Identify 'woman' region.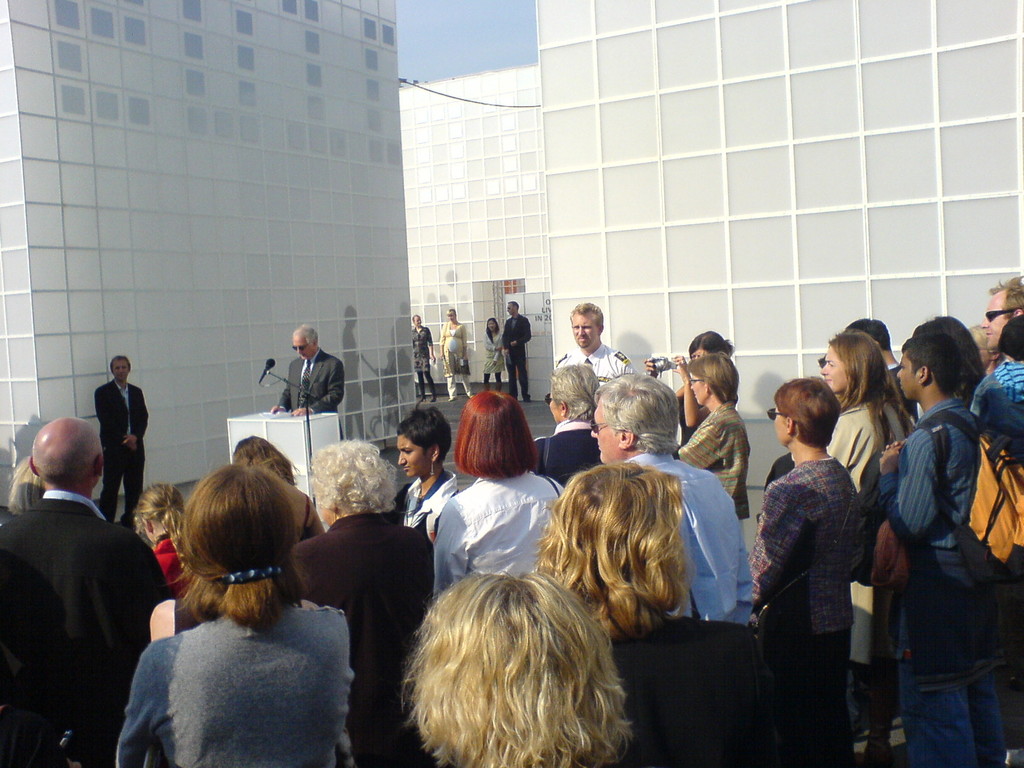
Region: 970/318/1003/375.
